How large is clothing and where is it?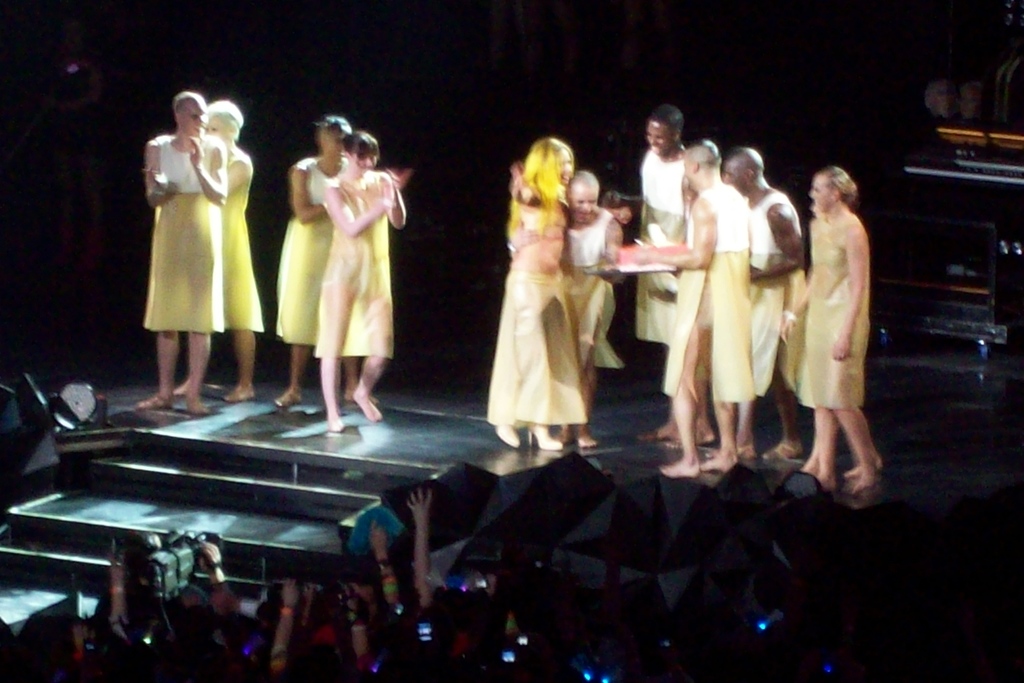
Bounding box: box=[755, 260, 813, 400].
